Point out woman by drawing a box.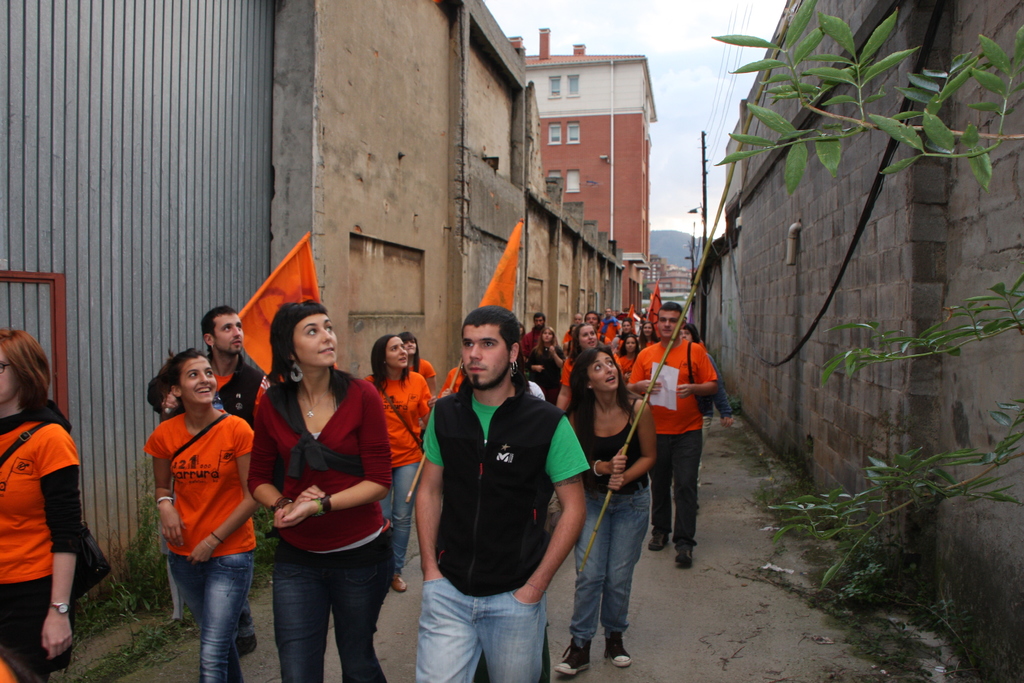
[x1=560, y1=347, x2=651, y2=678].
